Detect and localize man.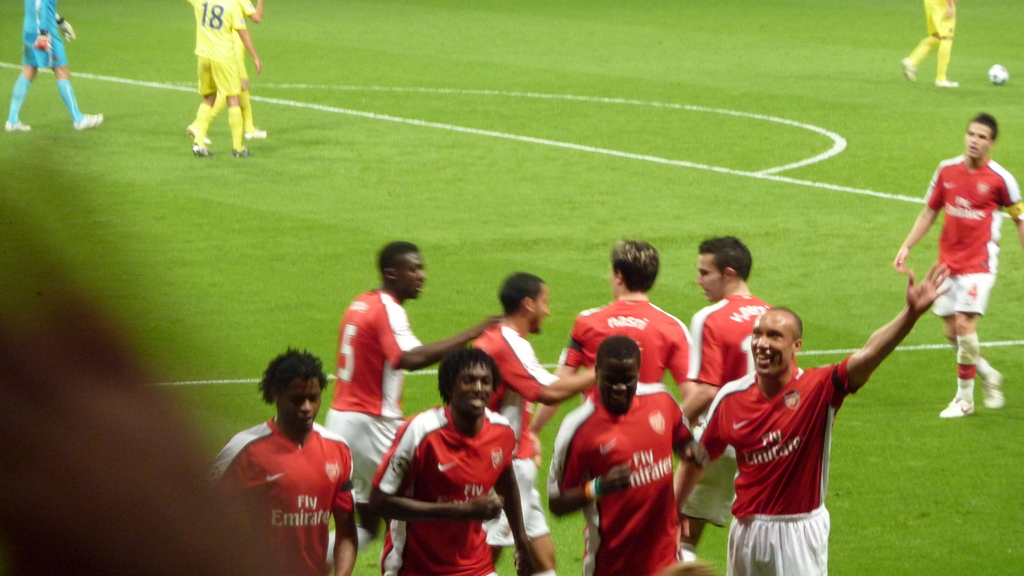
Localized at box=[902, 0, 960, 87].
